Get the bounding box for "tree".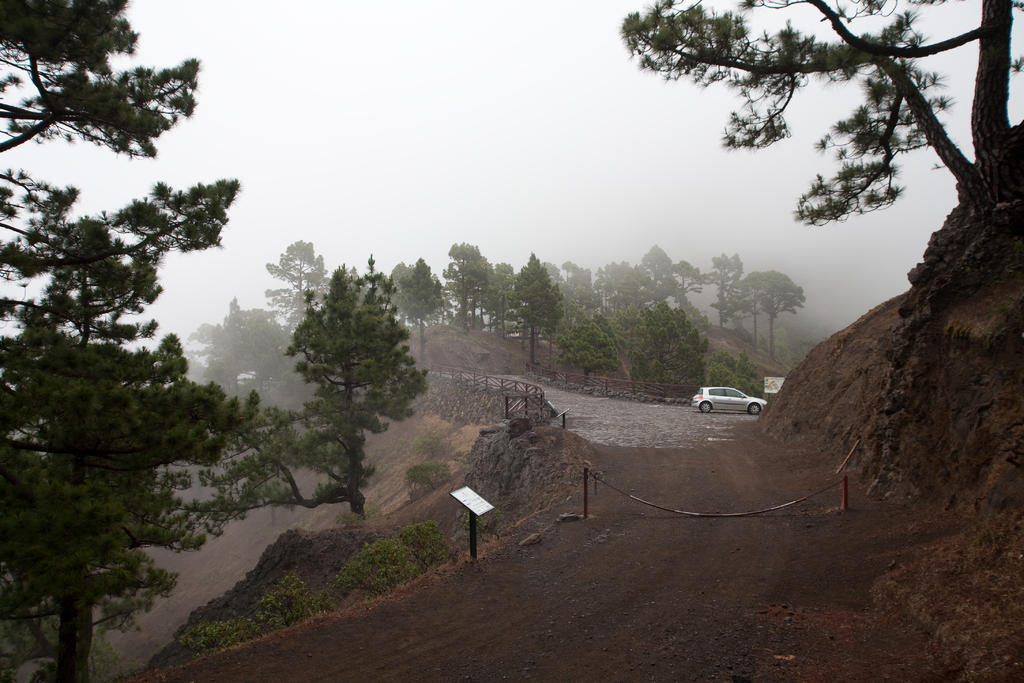
select_region(388, 256, 450, 356).
